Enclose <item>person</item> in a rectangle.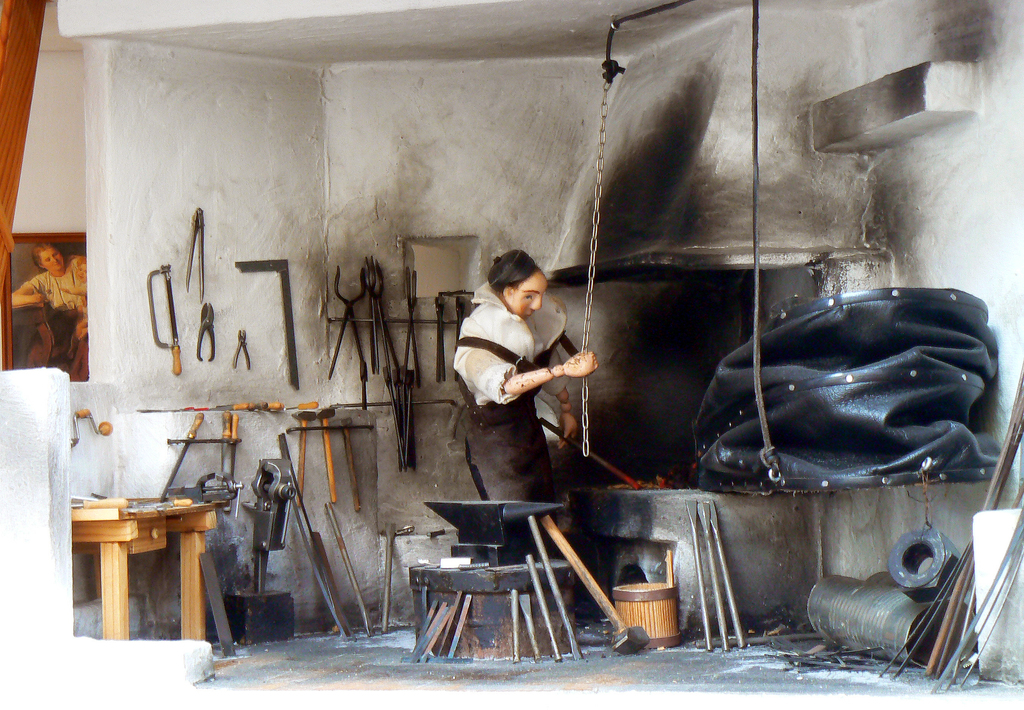
<region>453, 250, 596, 610</region>.
